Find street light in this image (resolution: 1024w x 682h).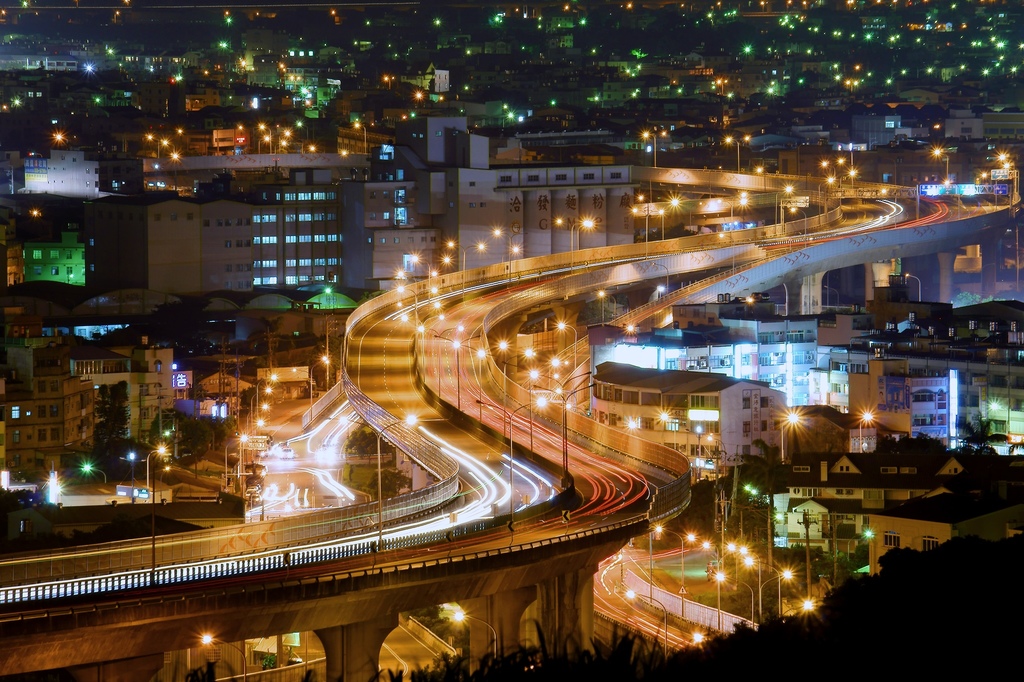
(left=196, top=630, right=244, bottom=681).
